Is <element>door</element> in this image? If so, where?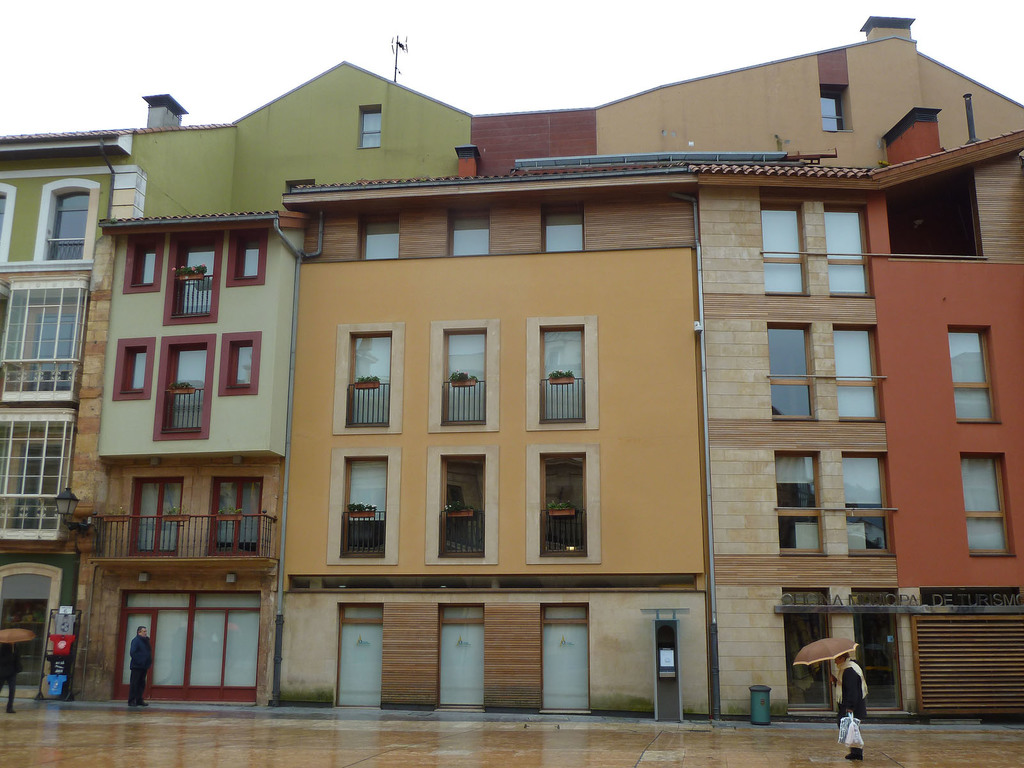
Yes, at select_region(785, 614, 833, 714).
